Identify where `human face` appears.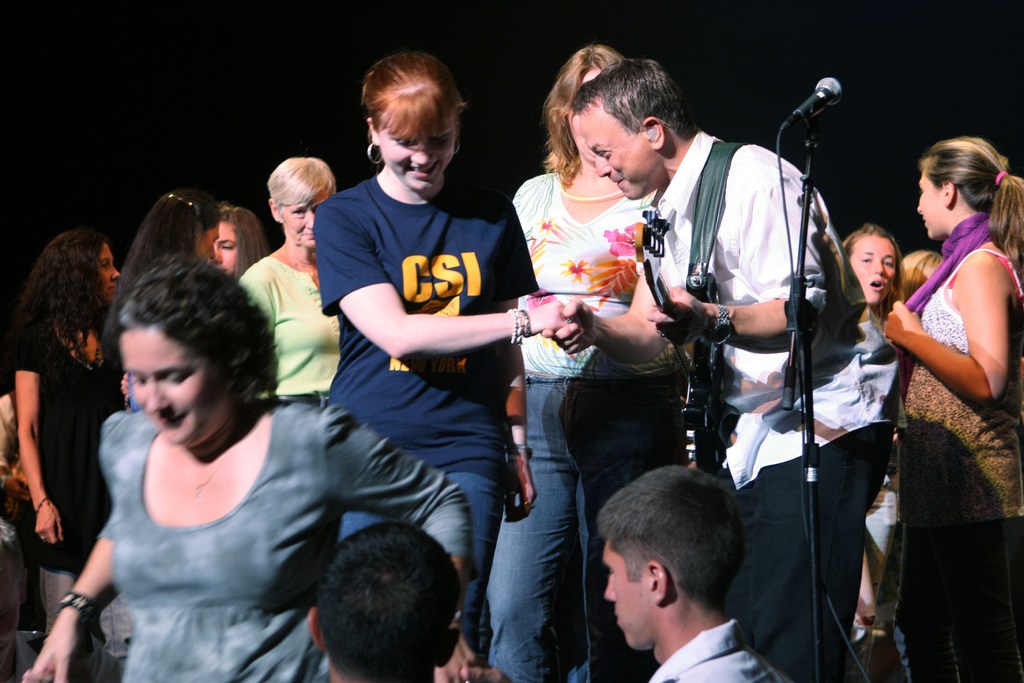
Appears at x1=119 y1=325 x2=227 y2=443.
